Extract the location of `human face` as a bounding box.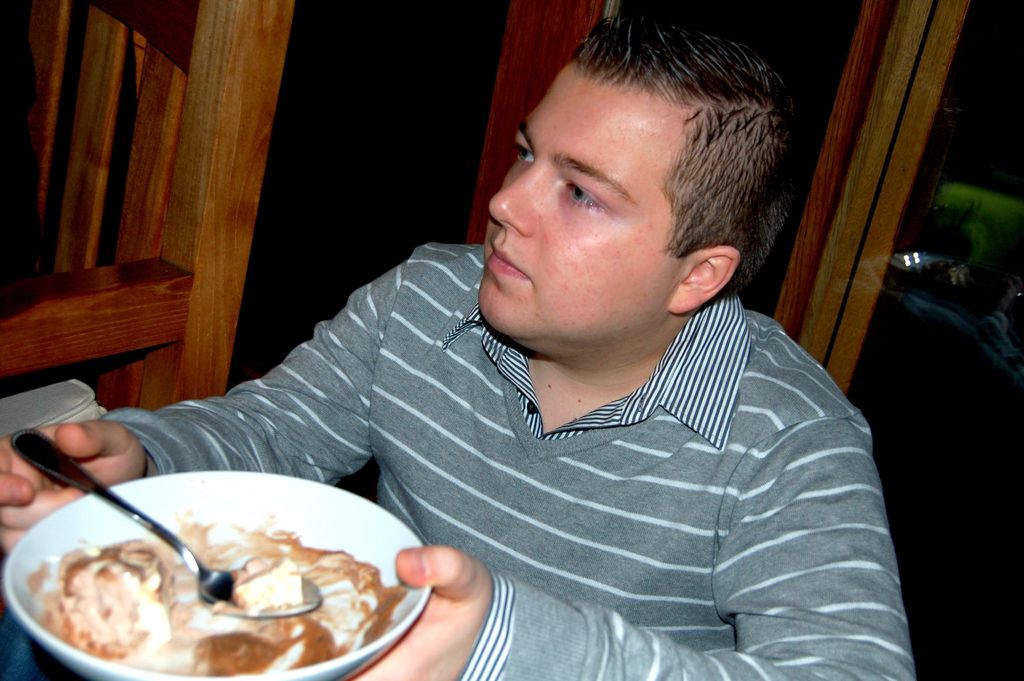
476,56,685,359.
